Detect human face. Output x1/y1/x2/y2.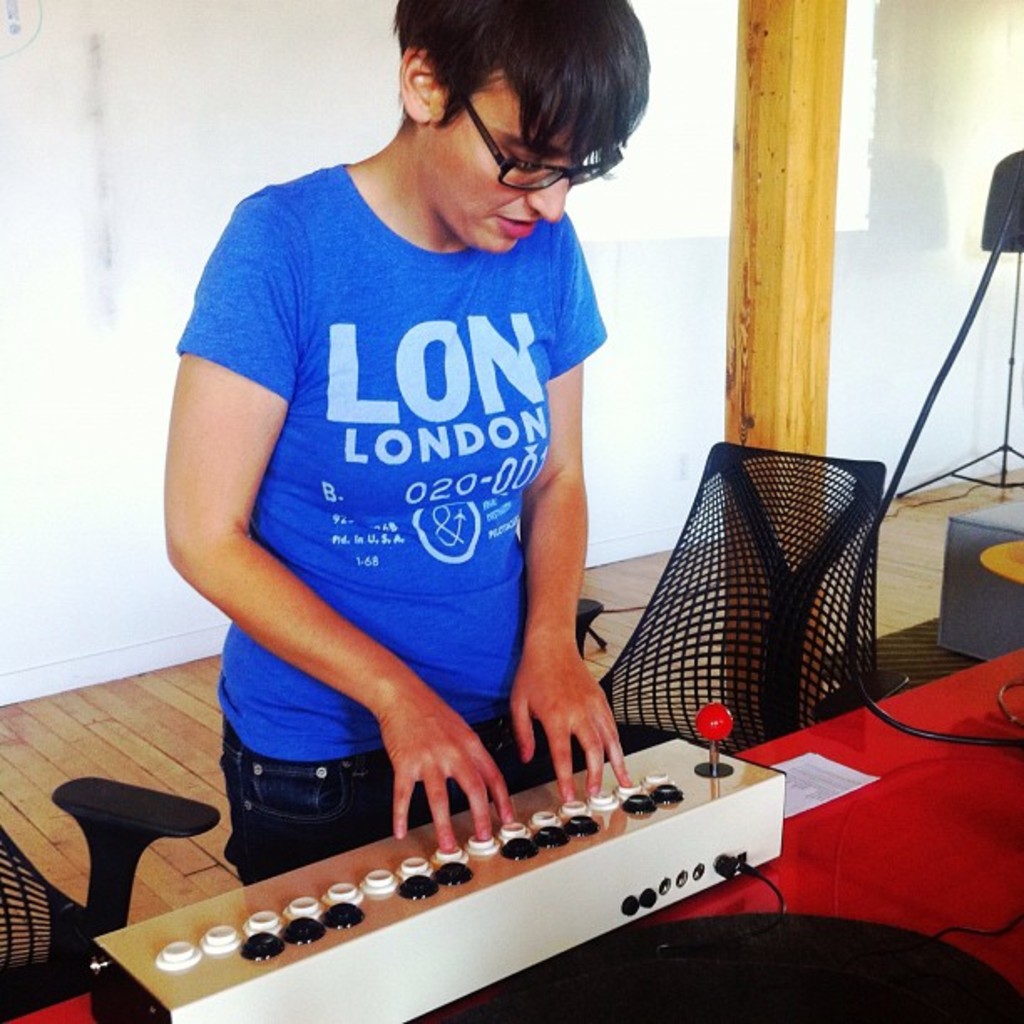
425/69/621/258.
